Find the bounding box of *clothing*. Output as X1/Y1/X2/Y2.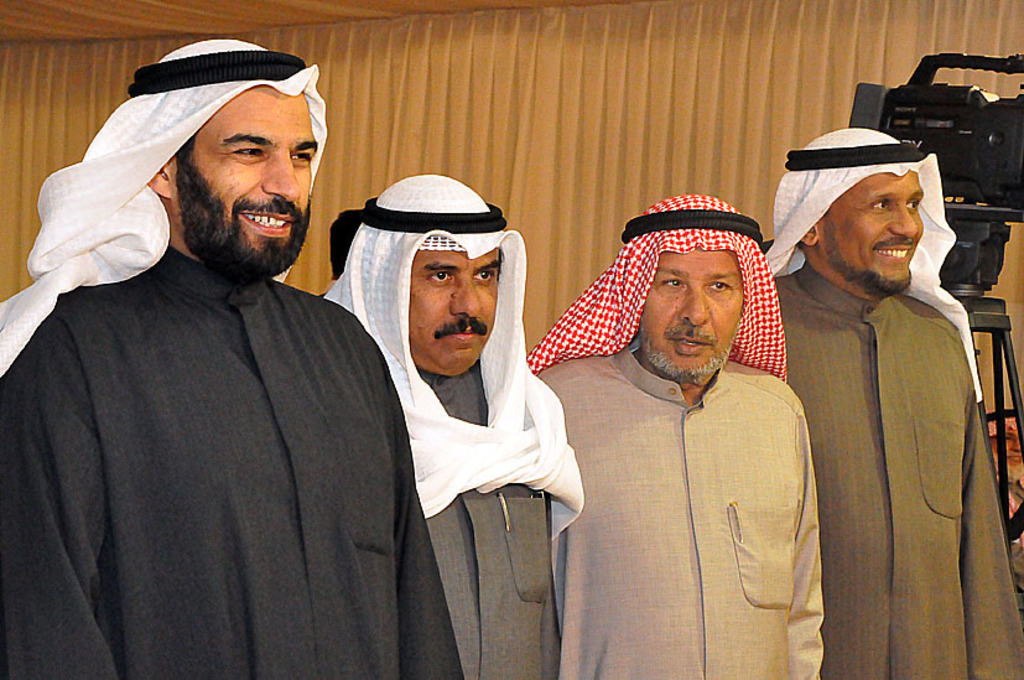
519/193/820/679.
